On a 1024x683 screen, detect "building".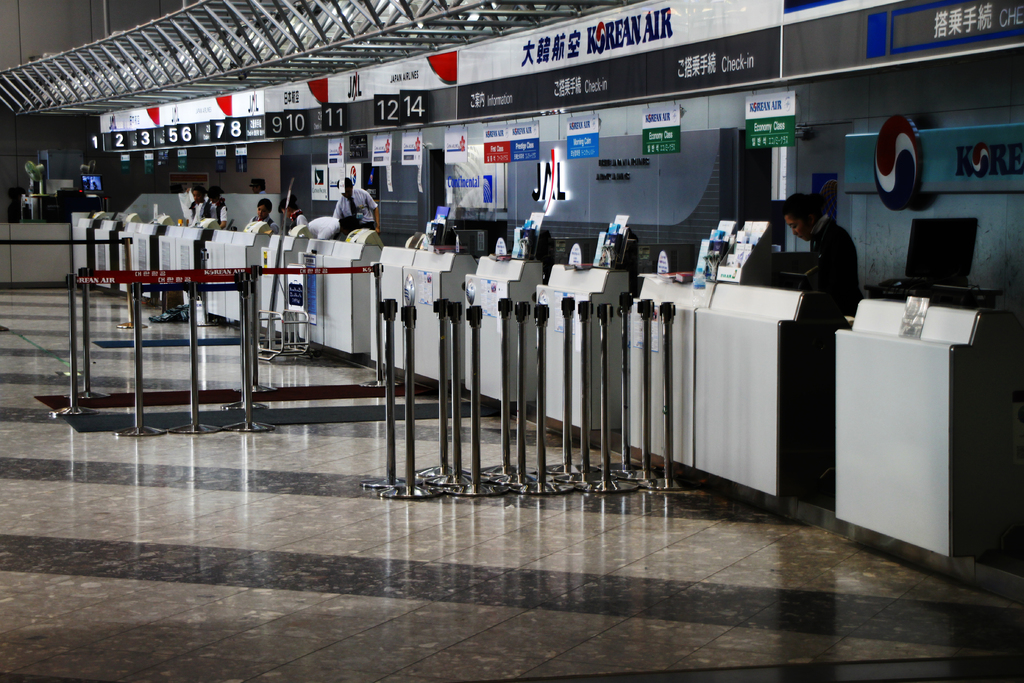
pyautogui.locateOnScreen(0, 0, 1023, 682).
